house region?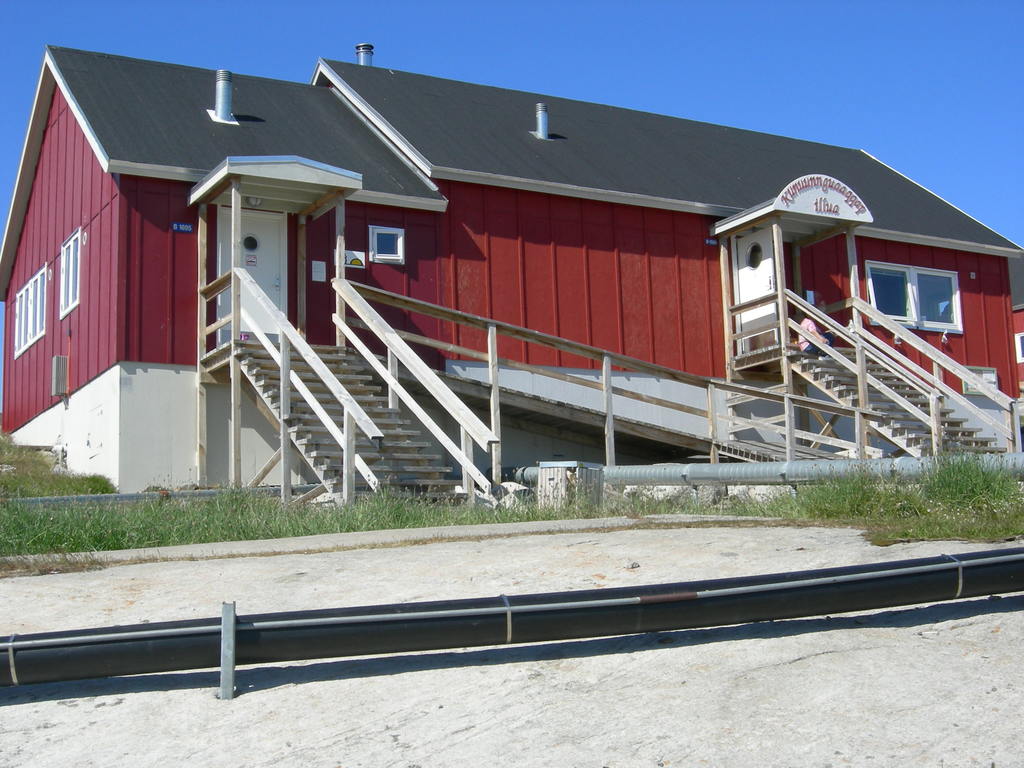
region(2, 45, 1023, 515)
